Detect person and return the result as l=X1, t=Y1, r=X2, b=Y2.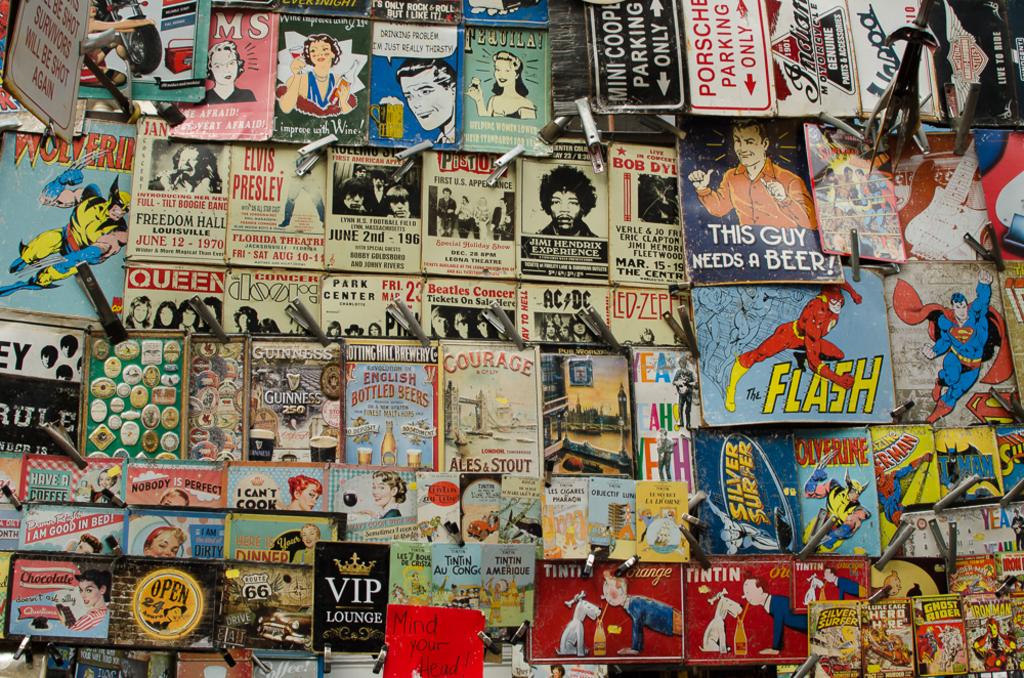
l=147, t=142, r=223, b=197.
